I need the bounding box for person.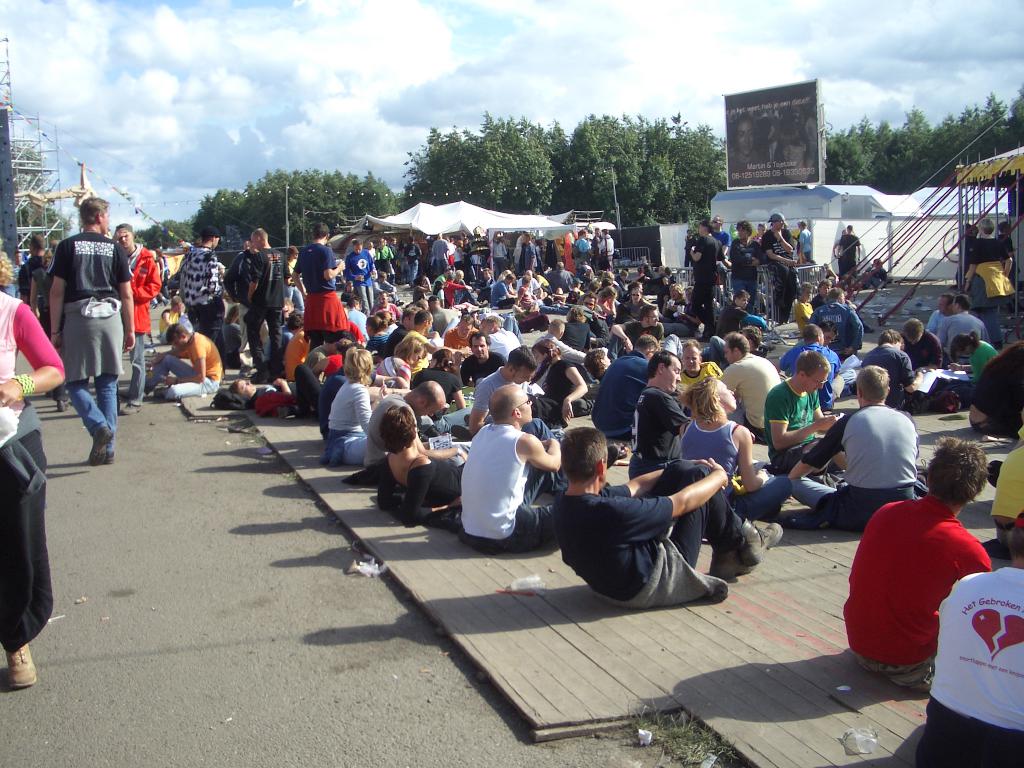
Here it is: 527:335:598:429.
